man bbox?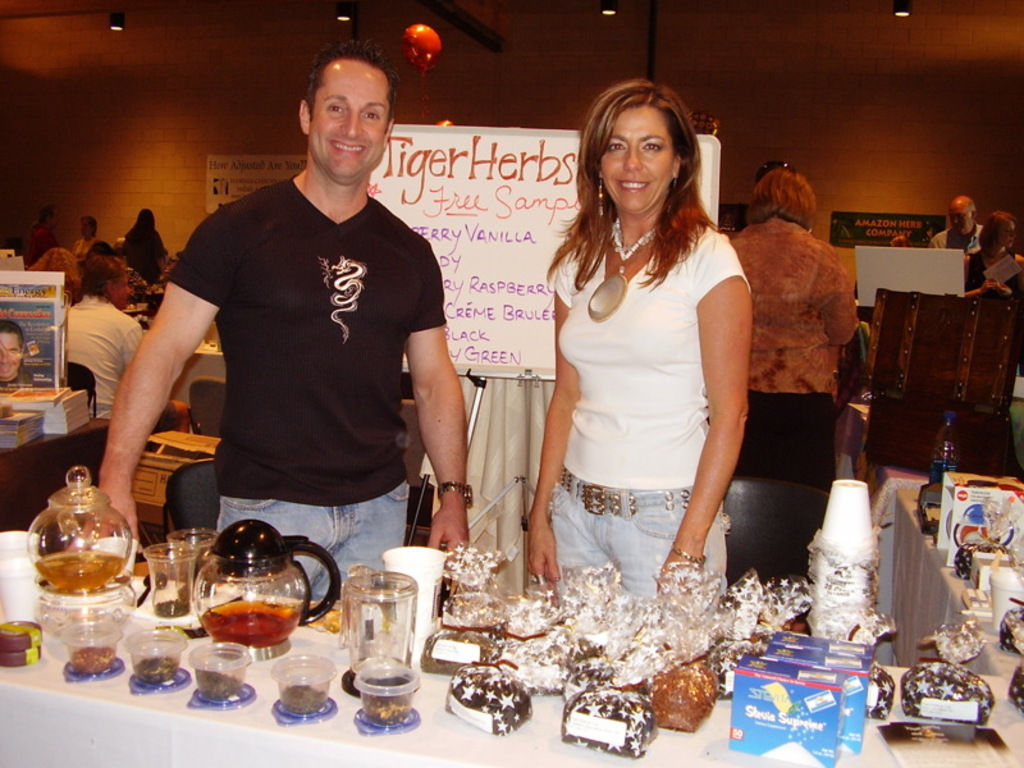
Rect(0, 319, 37, 387)
